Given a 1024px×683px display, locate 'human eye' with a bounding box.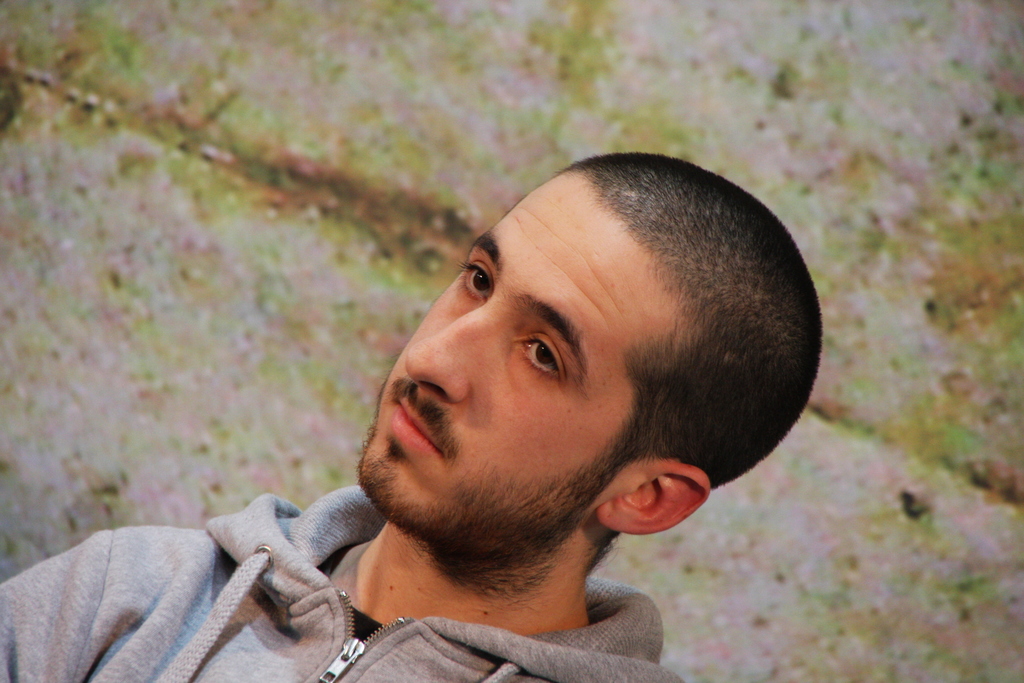
Located: [left=451, top=254, right=496, bottom=302].
